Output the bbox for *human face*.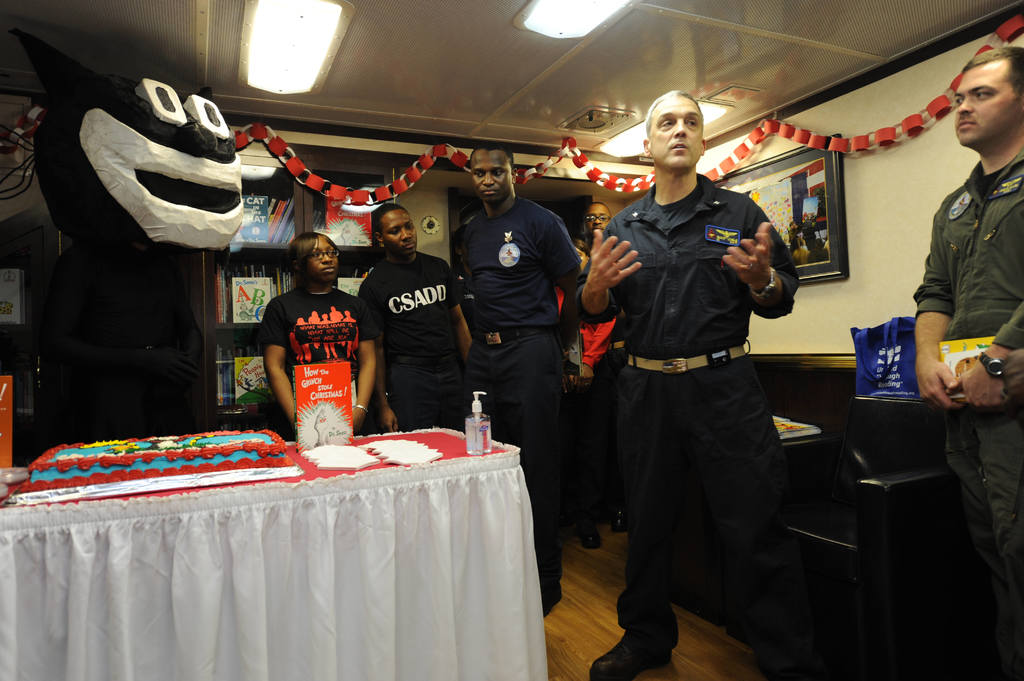
bbox=(646, 96, 705, 166).
